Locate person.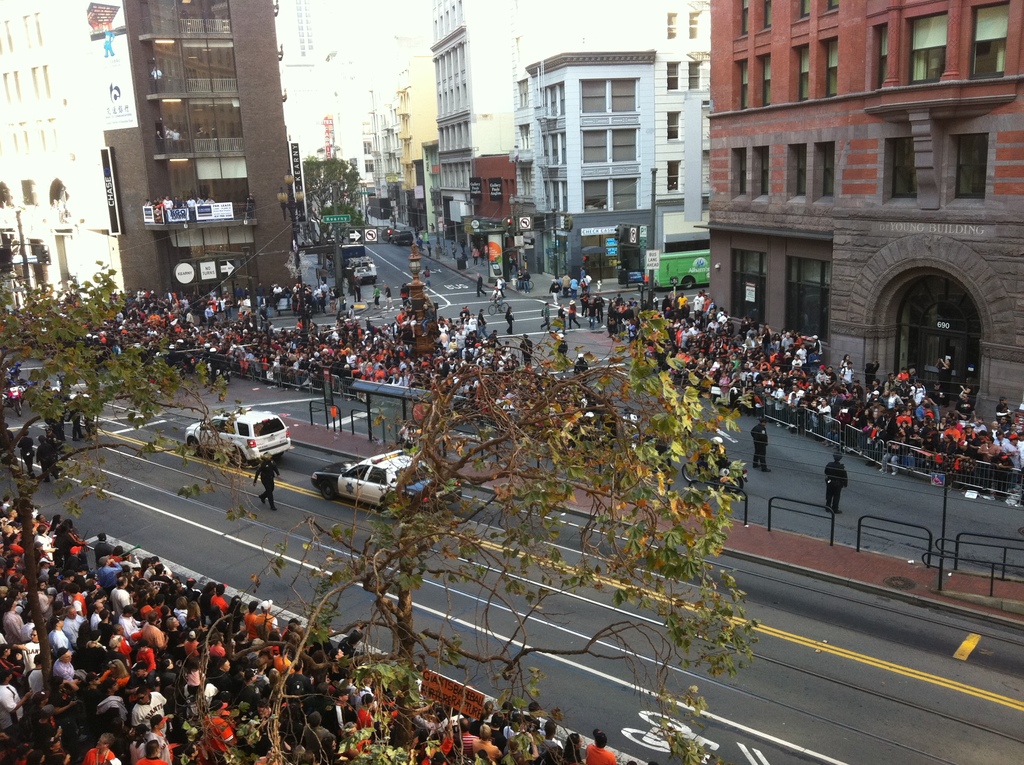
Bounding box: crop(819, 453, 847, 513).
